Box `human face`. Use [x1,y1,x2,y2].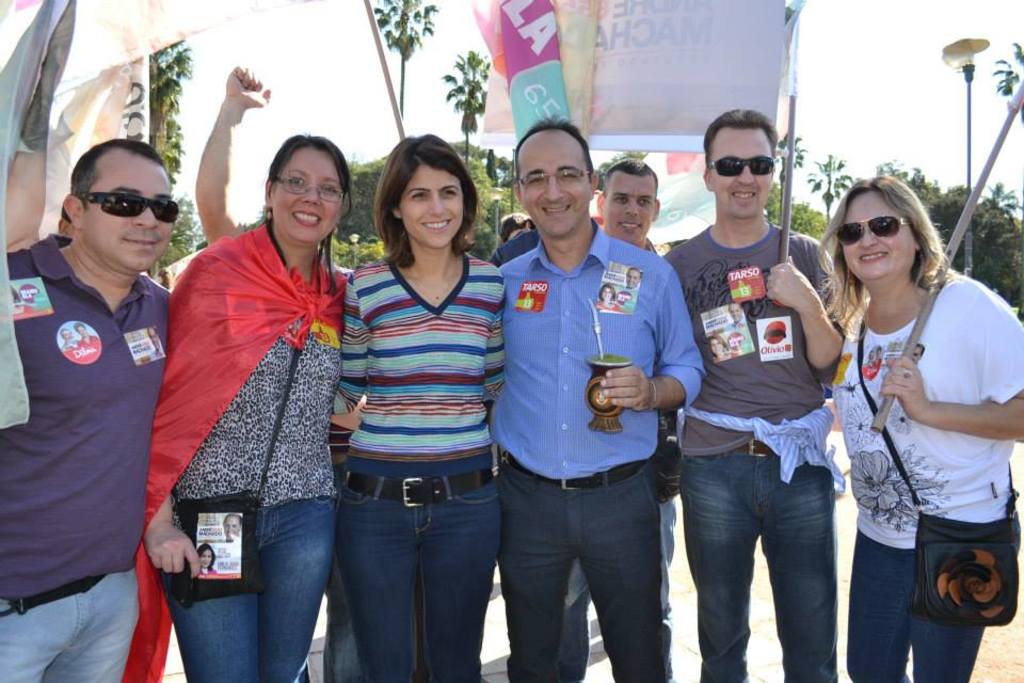
[199,546,214,568].
